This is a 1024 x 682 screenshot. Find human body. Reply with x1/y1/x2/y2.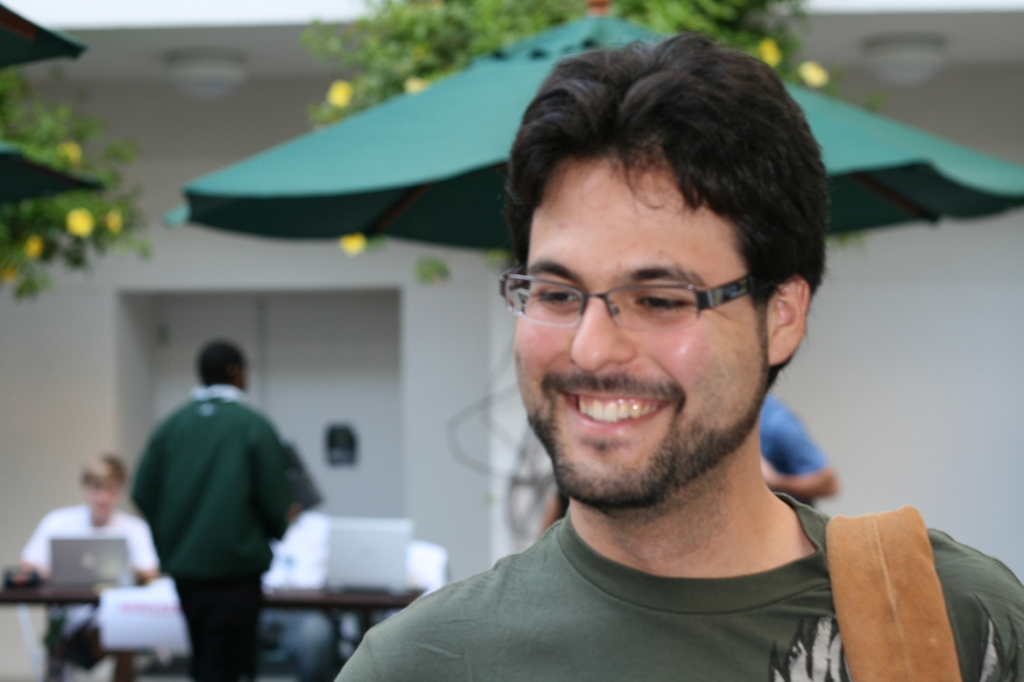
326/493/1023/681.
